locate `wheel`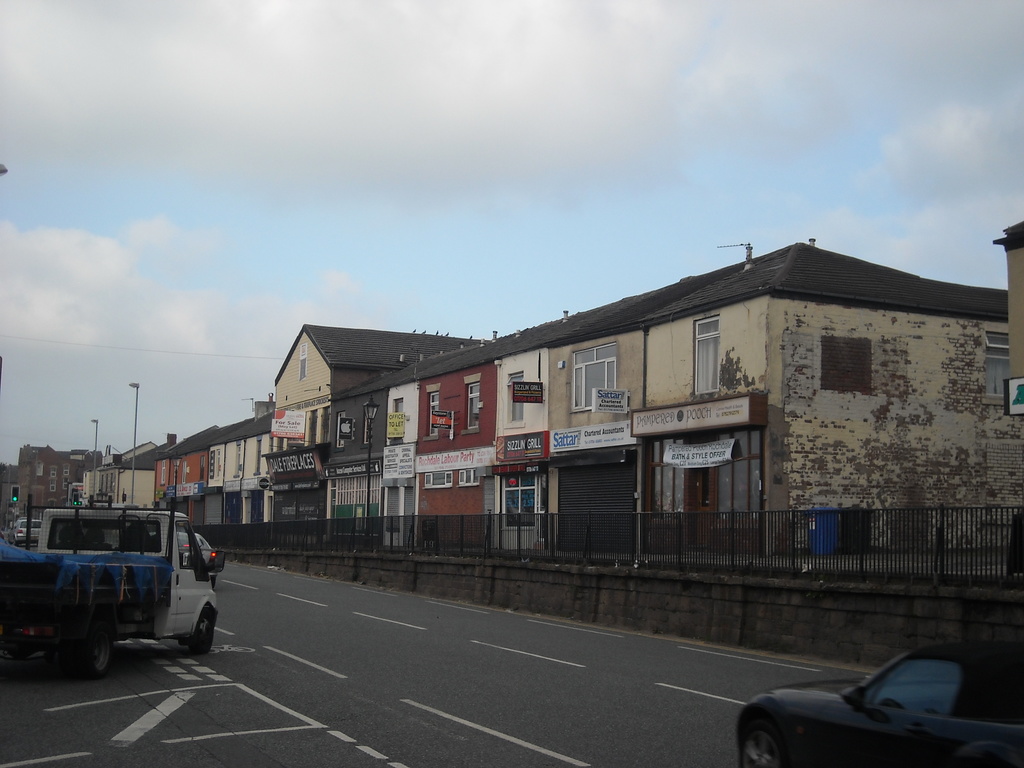
bbox(193, 604, 216, 651)
